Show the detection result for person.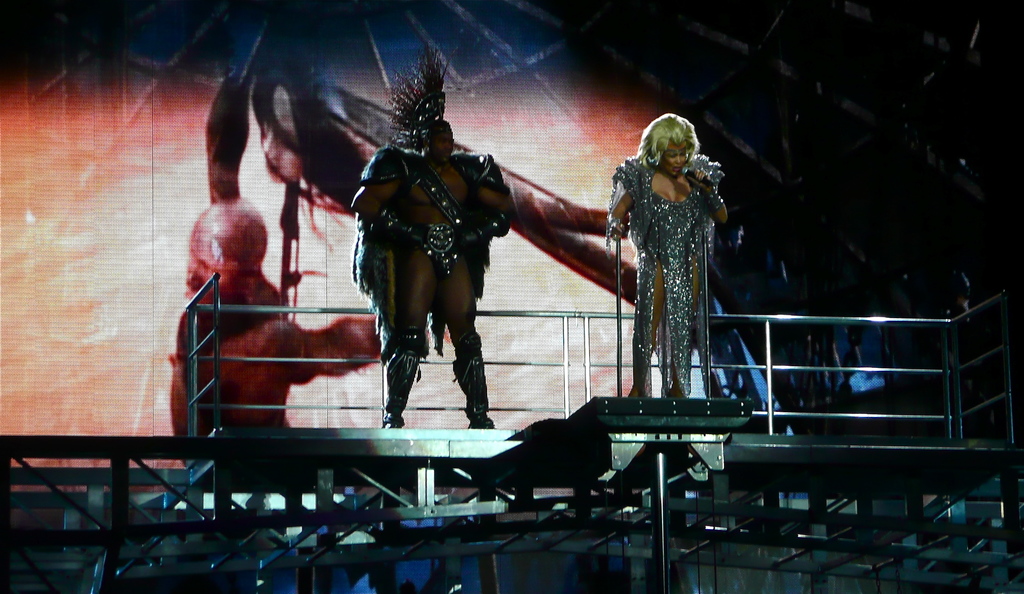
(166,197,382,462).
